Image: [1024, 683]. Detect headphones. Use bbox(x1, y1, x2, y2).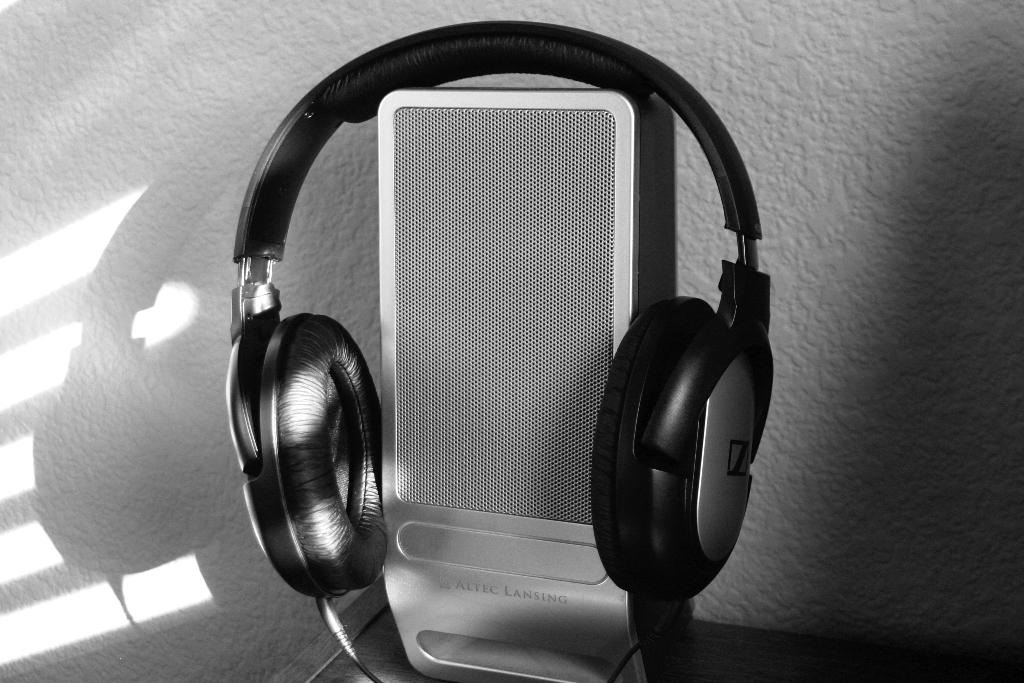
bbox(221, 24, 776, 616).
